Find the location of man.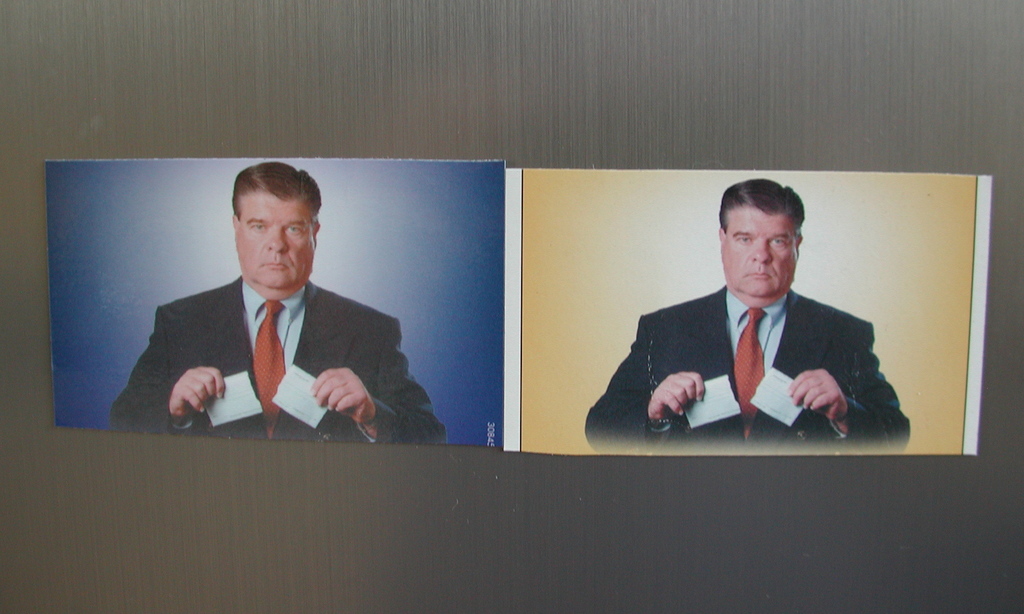
Location: bbox=(590, 176, 910, 452).
